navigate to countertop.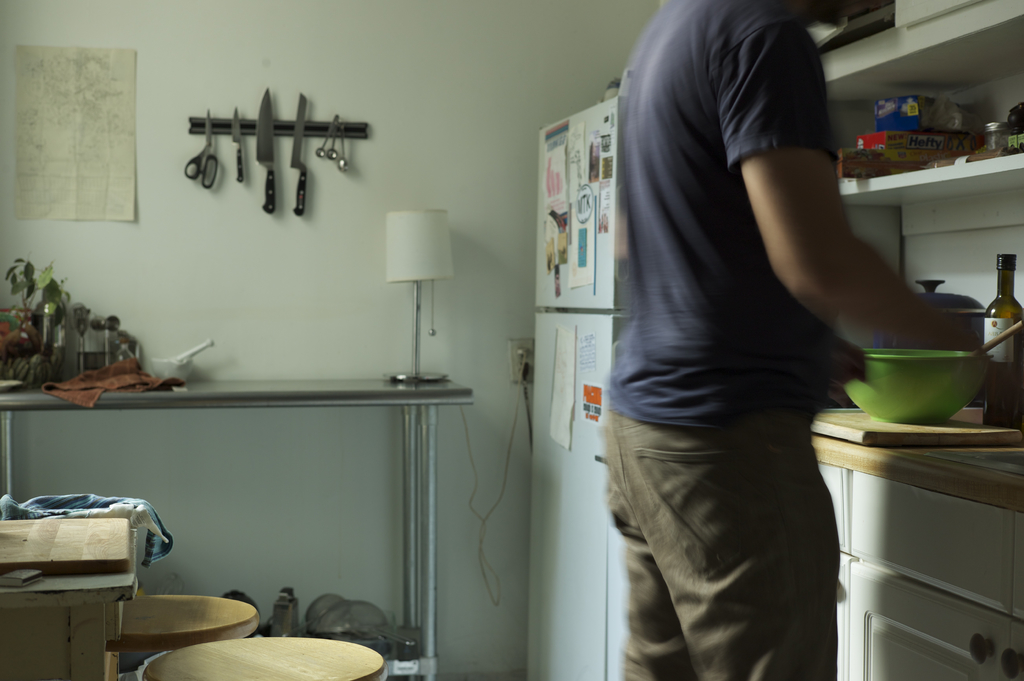
Navigation target: <region>808, 398, 1022, 680</region>.
